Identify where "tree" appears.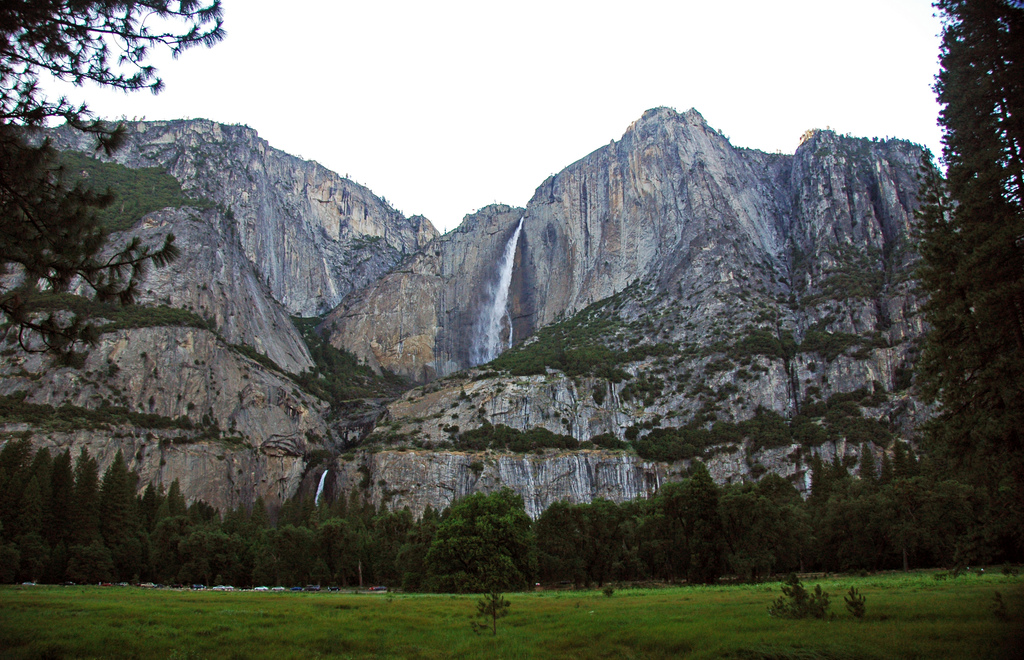
Appears at x1=900, y1=2, x2=1023, y2=506.
